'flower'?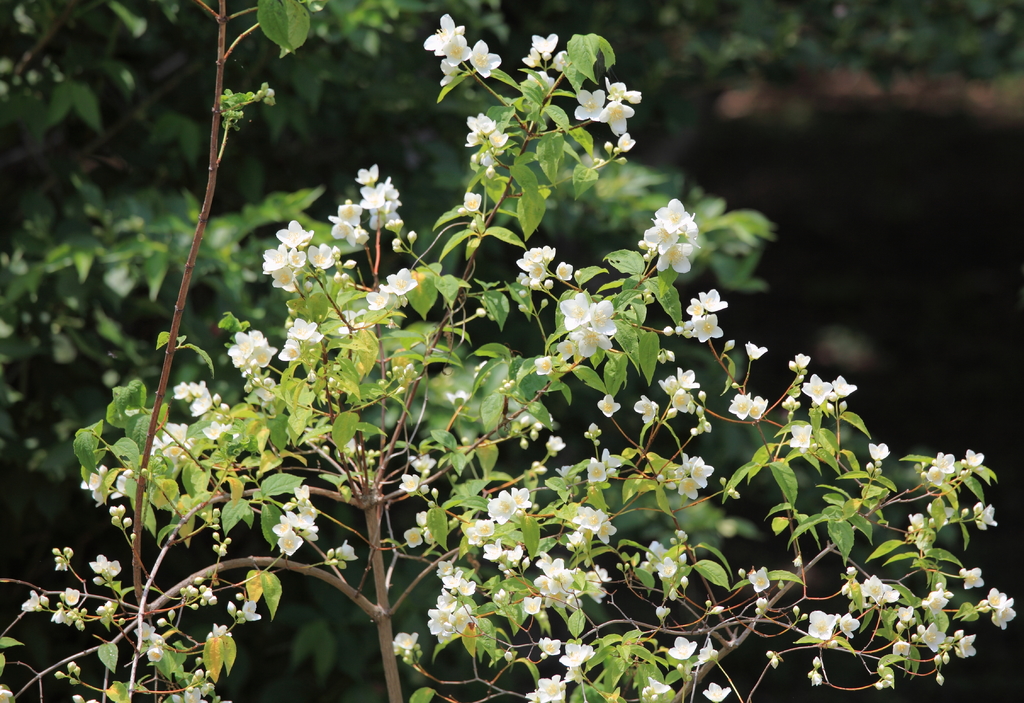
<box>700,682,731,702</box>
